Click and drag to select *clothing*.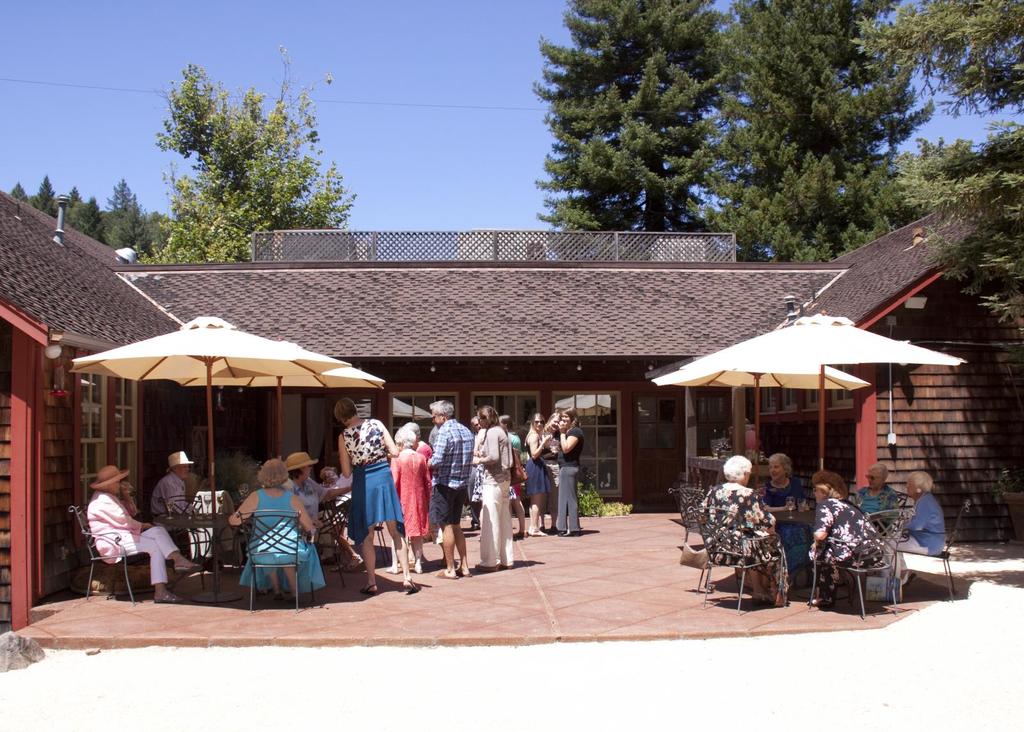
Selection: [left=318, top=419, right=399, bottom=533].
